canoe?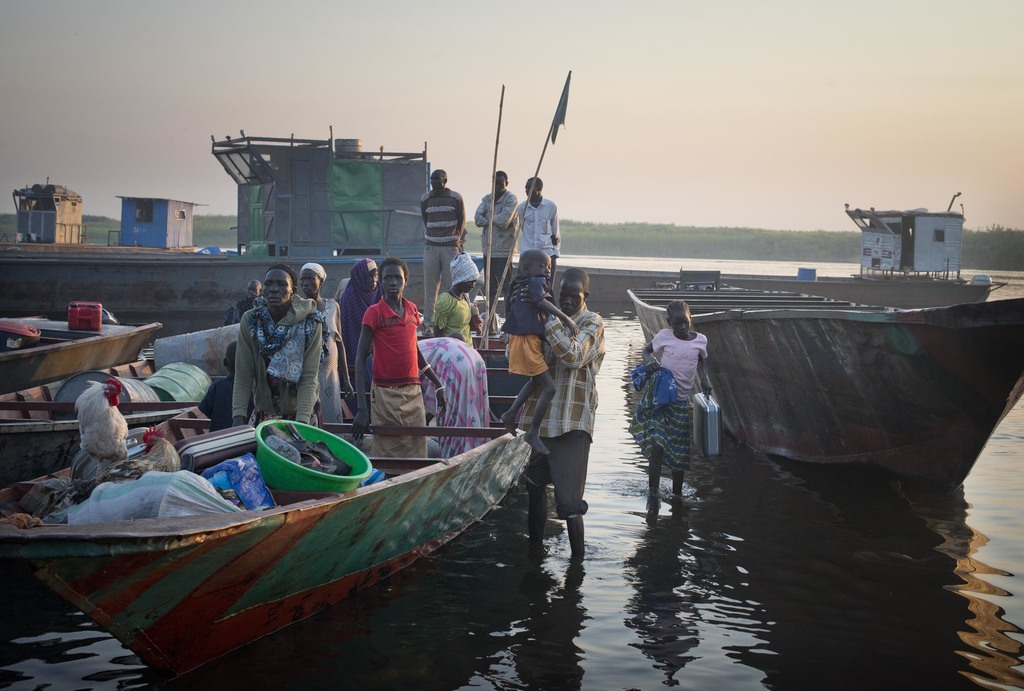
Rect(0, 370, 536, 676)
